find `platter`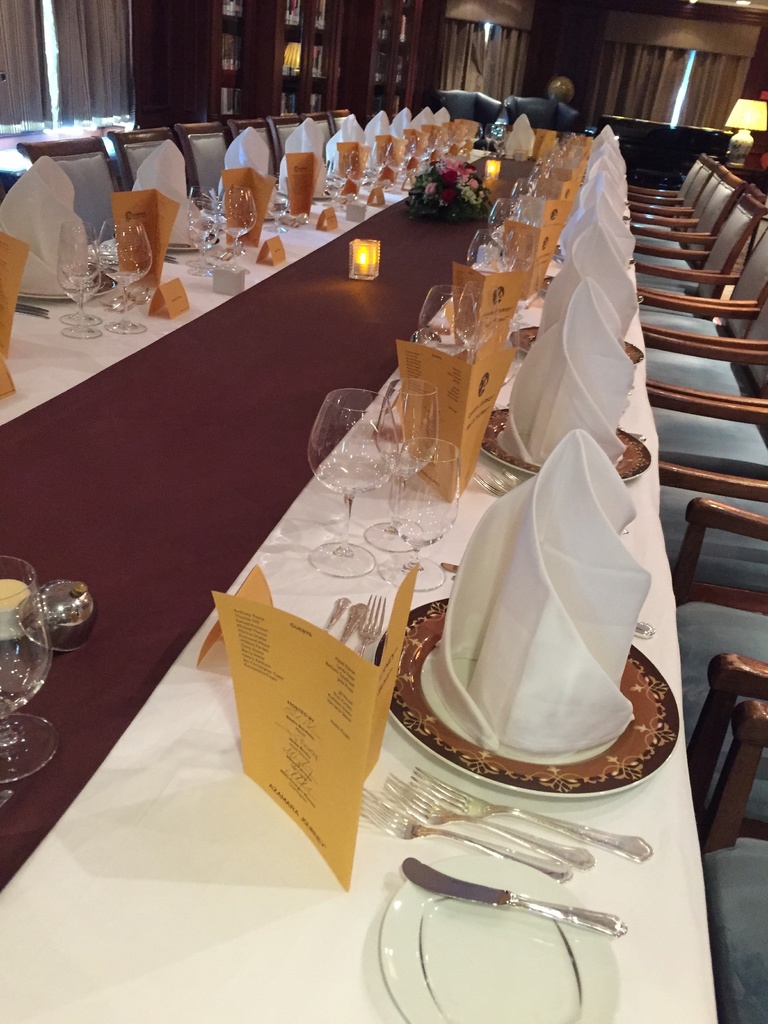
373/599/681/795
